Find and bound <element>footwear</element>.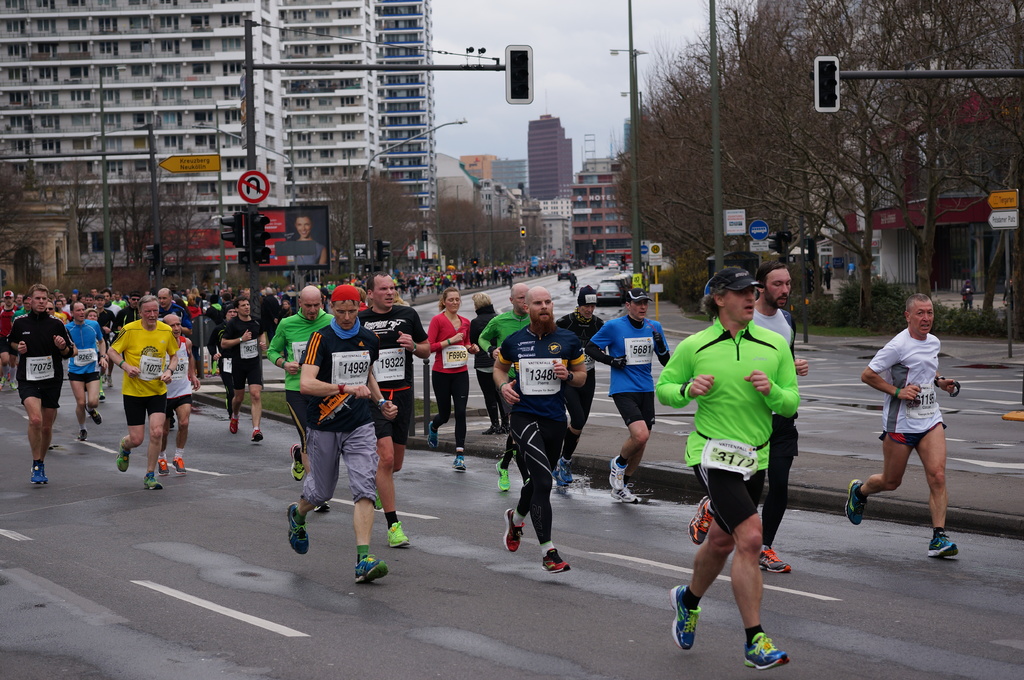
Bound: BBox(504, 507, 529, 552).
